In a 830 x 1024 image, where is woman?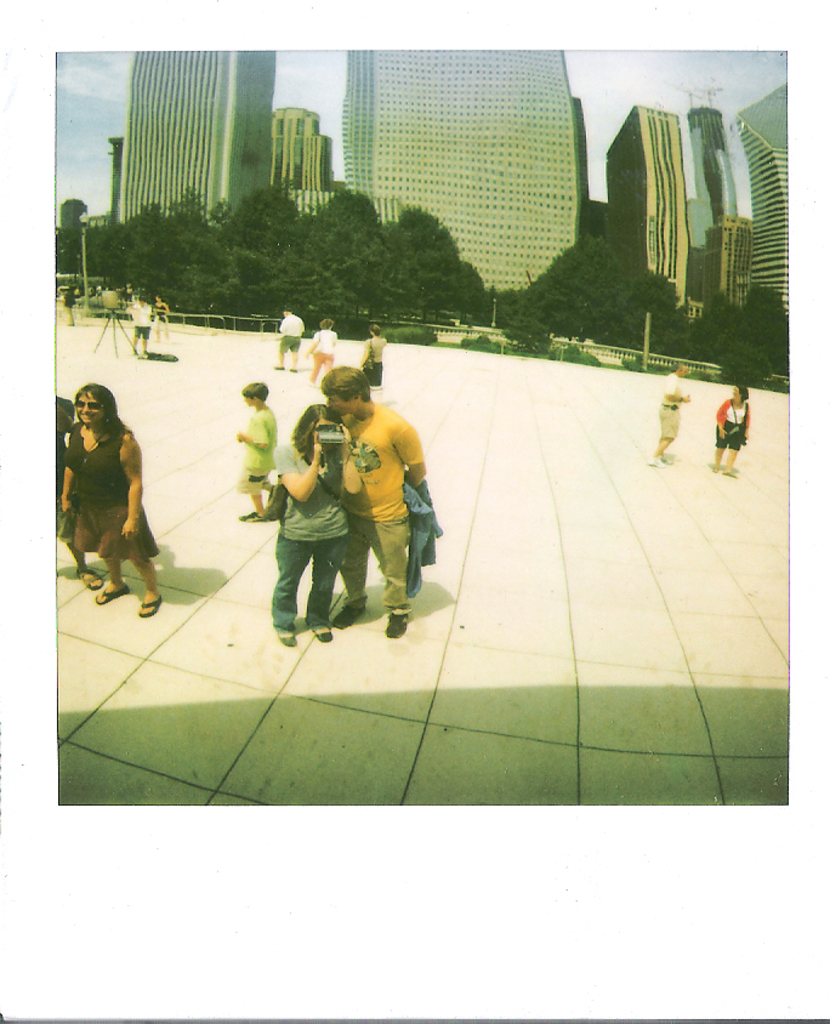
detection(50, 371, 155, 616).
